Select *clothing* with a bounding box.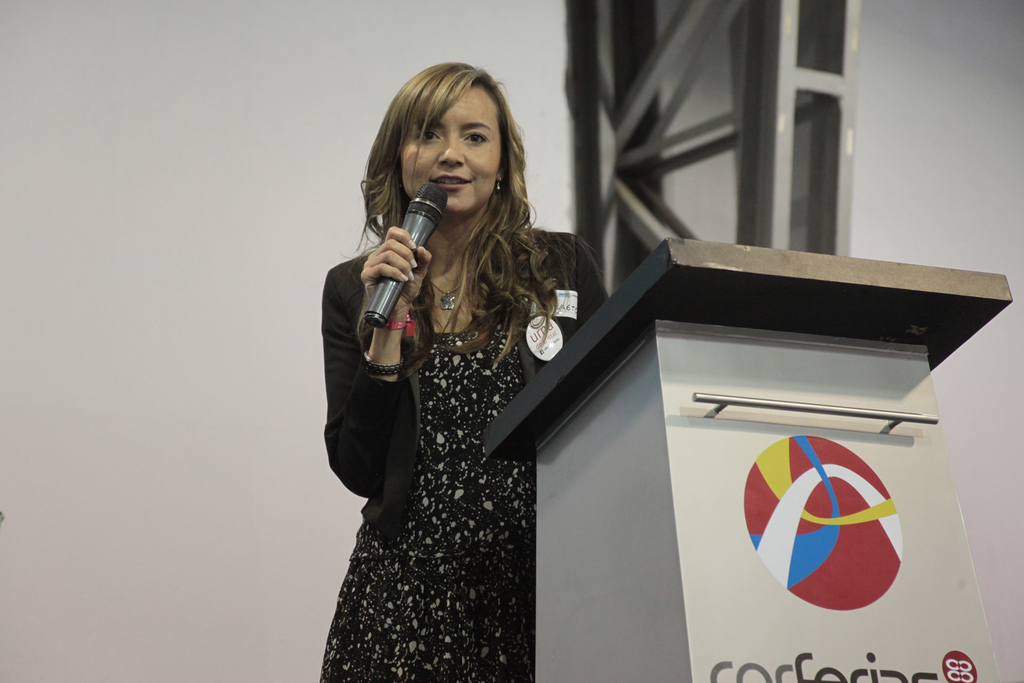
318,229,613,682.
